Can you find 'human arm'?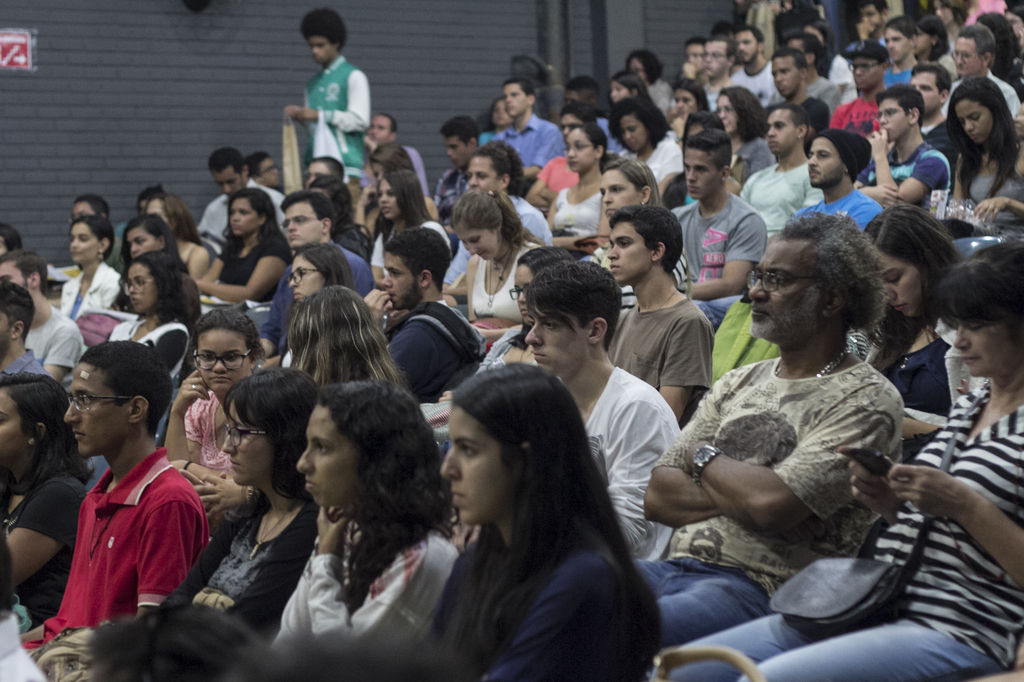
Yes, bounding box: 156,514,237,612.
